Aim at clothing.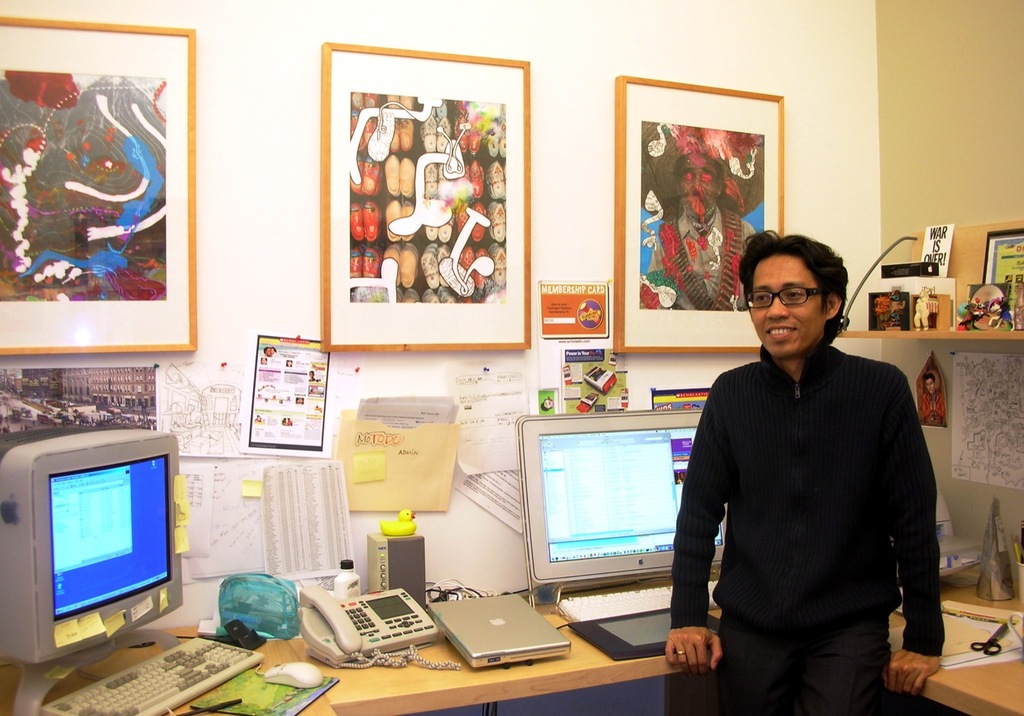
Aimed at BBox(680, 289, 956, 715).
